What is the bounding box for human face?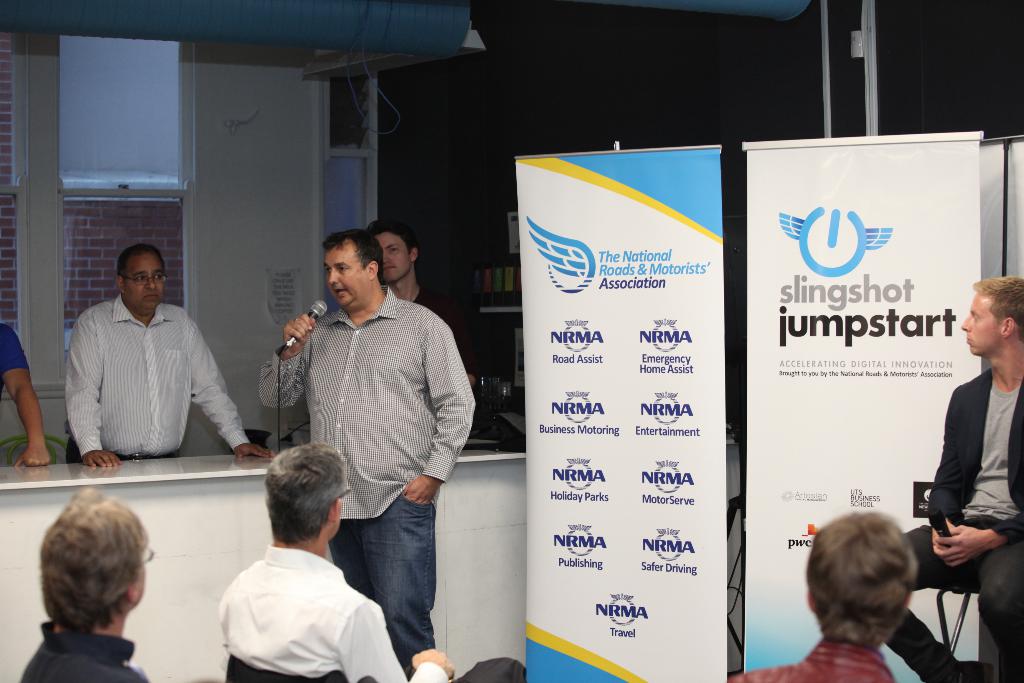
<bbox>958, 288, 1004, 356</bbox>.
